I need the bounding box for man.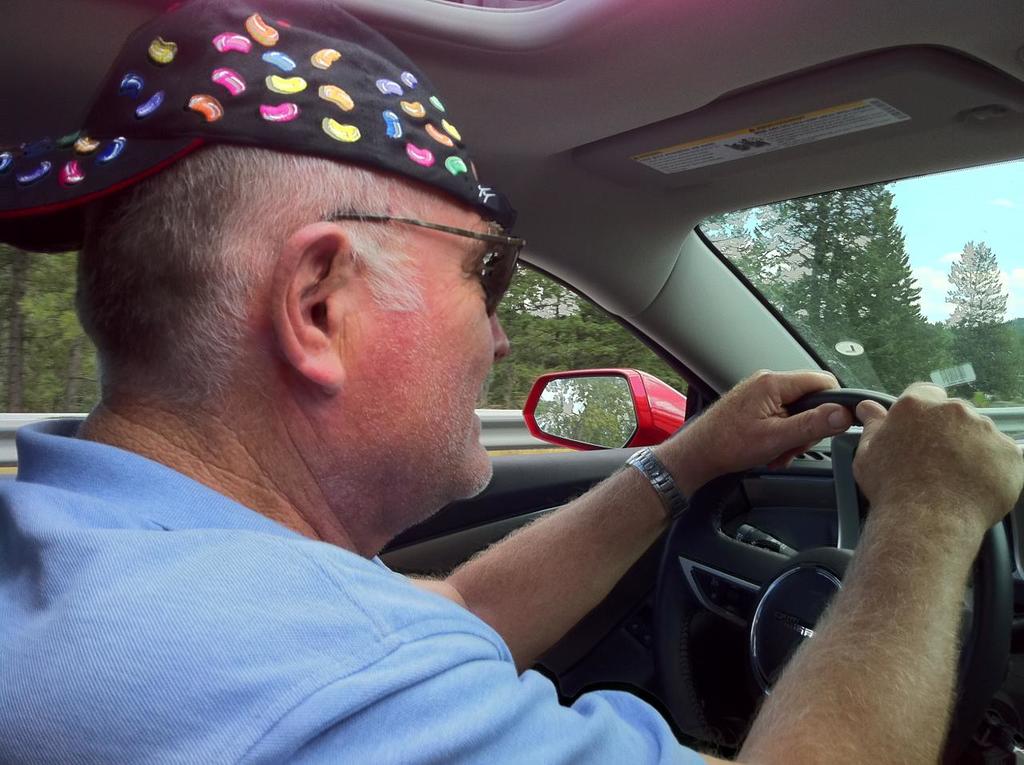
Here it is: {"x1": 63, "y1": 79, "x2": 943, "y2": 758}.
